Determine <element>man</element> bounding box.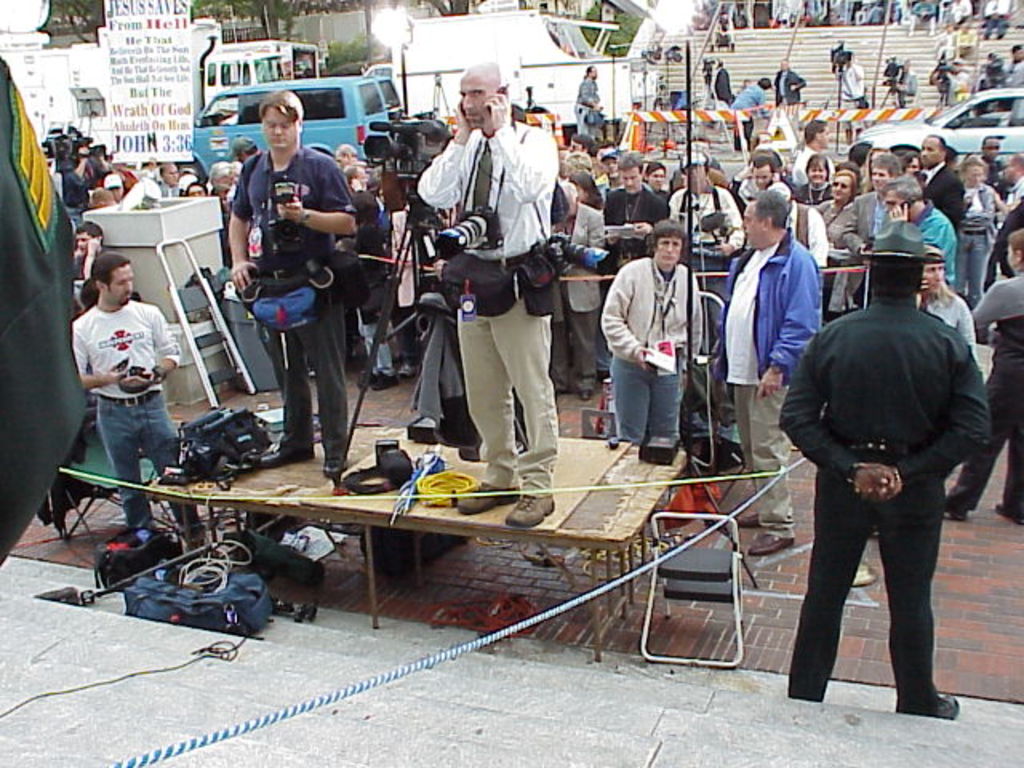
Determined: <region>709, 192, 826, 562</region>.
